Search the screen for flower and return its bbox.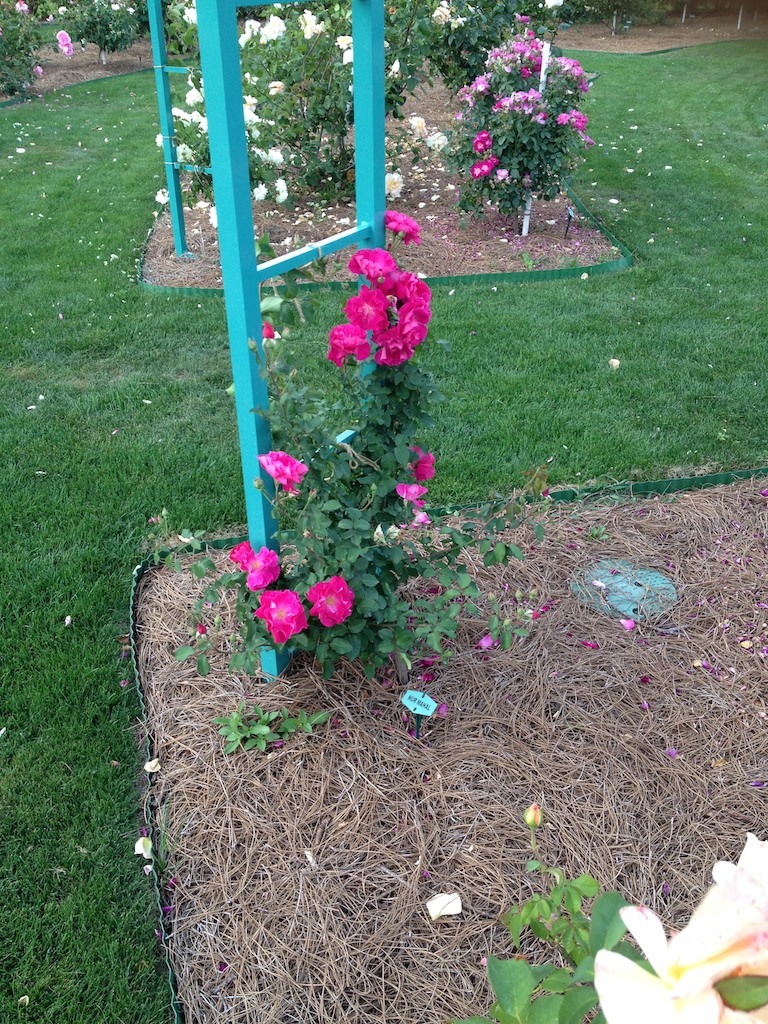
Found: 253/184/271/202.
